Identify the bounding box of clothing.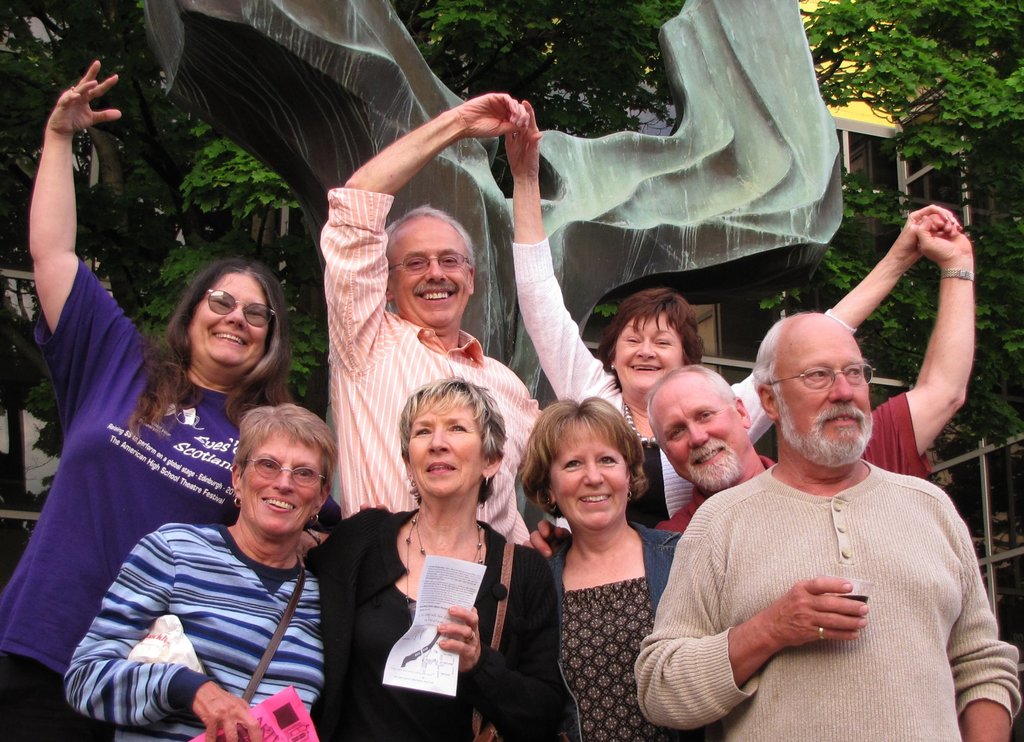
627/450/1023/741.
